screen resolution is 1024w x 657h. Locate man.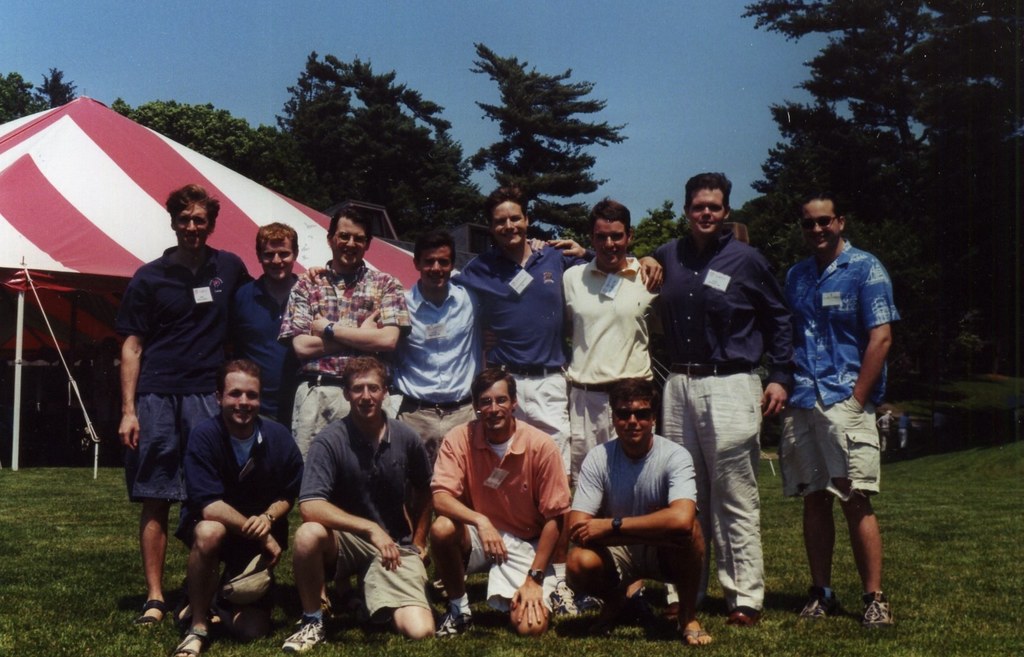
[left=449, top=187, right=667, bottom=460].
